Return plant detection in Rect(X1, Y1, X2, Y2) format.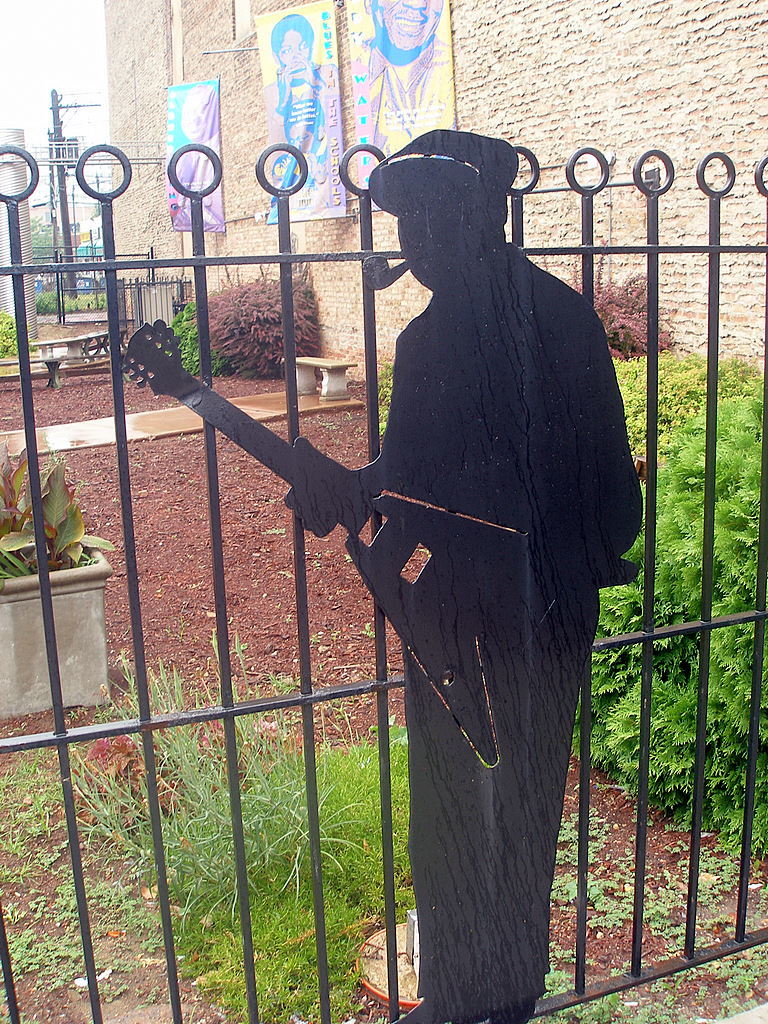
Rect(614, 330, 767, 462).
